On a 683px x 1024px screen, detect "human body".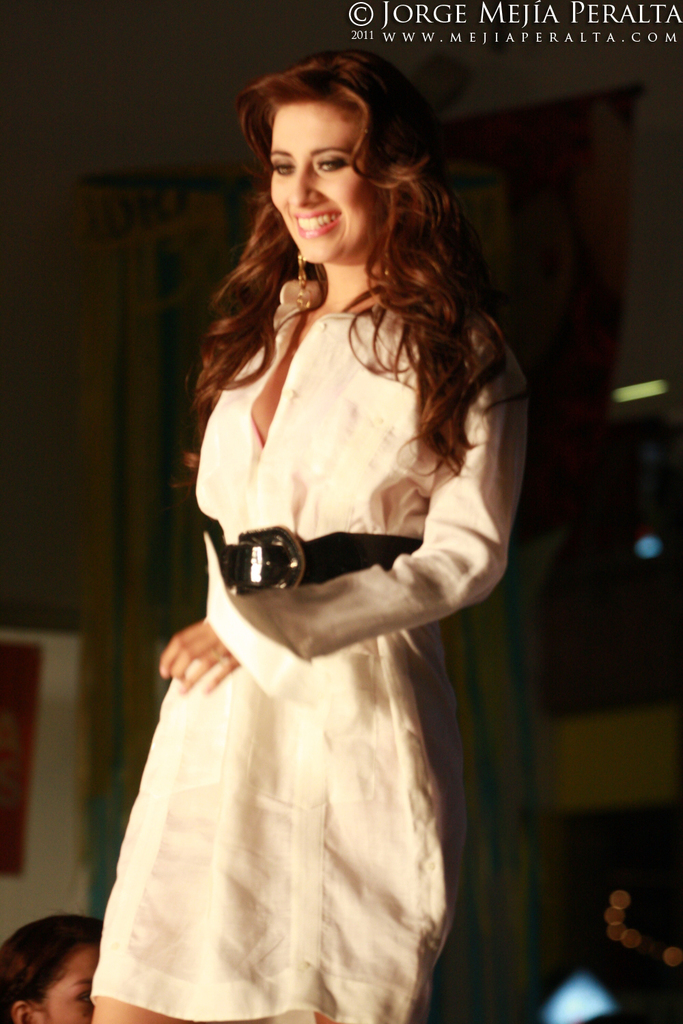
select_region(5, 896, 97, 1016).
